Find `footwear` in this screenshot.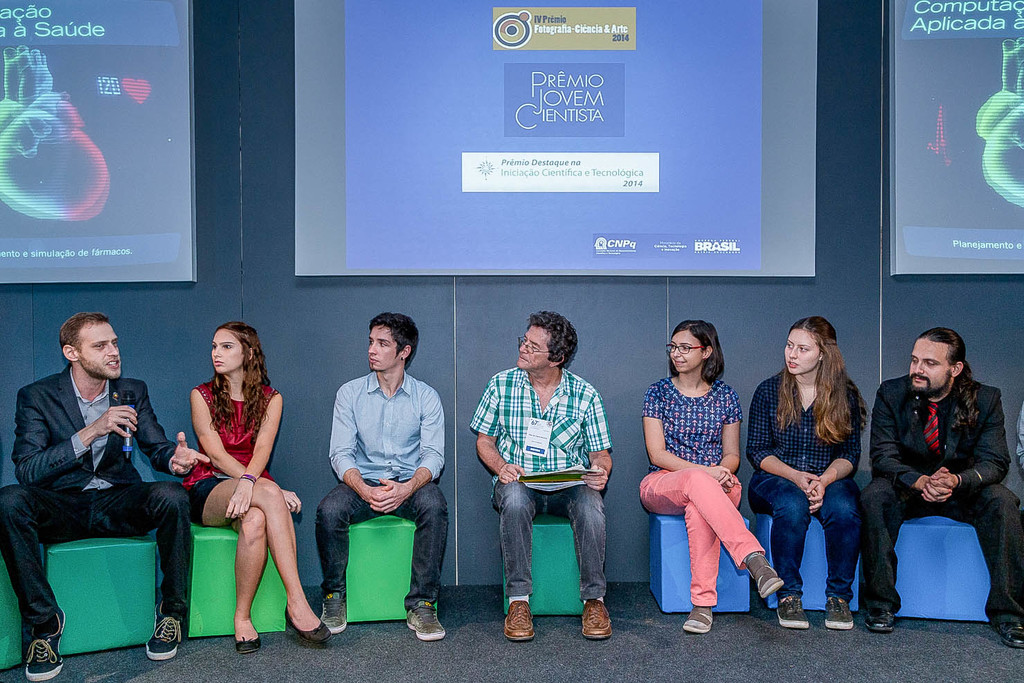
The bounding box for `footwear` is 145,594,186,659.
